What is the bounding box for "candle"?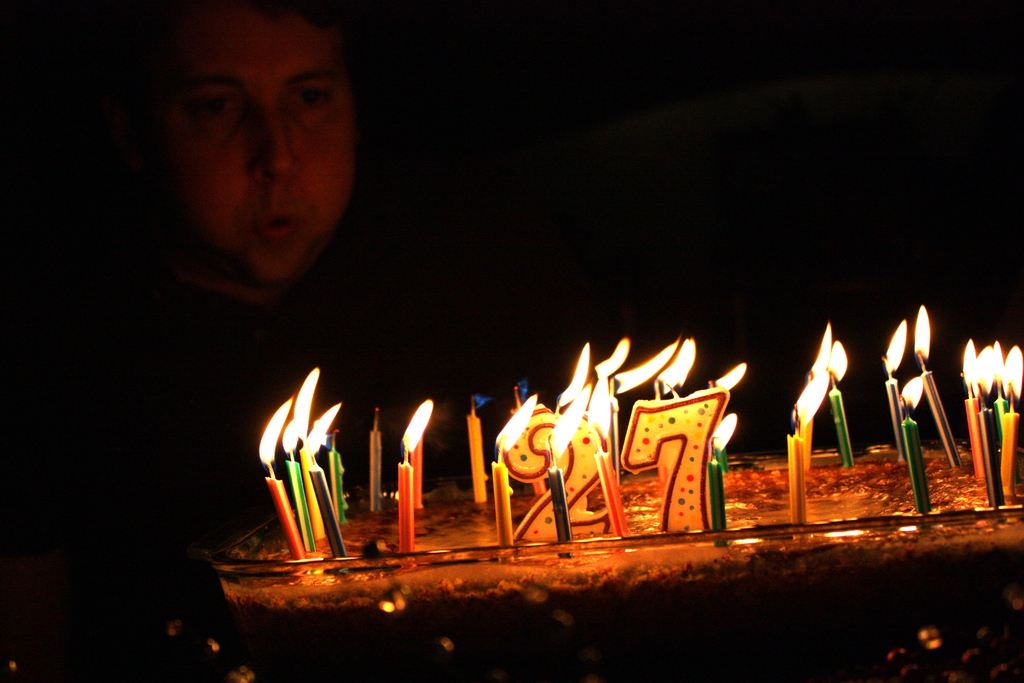
[786,372,828,575].
